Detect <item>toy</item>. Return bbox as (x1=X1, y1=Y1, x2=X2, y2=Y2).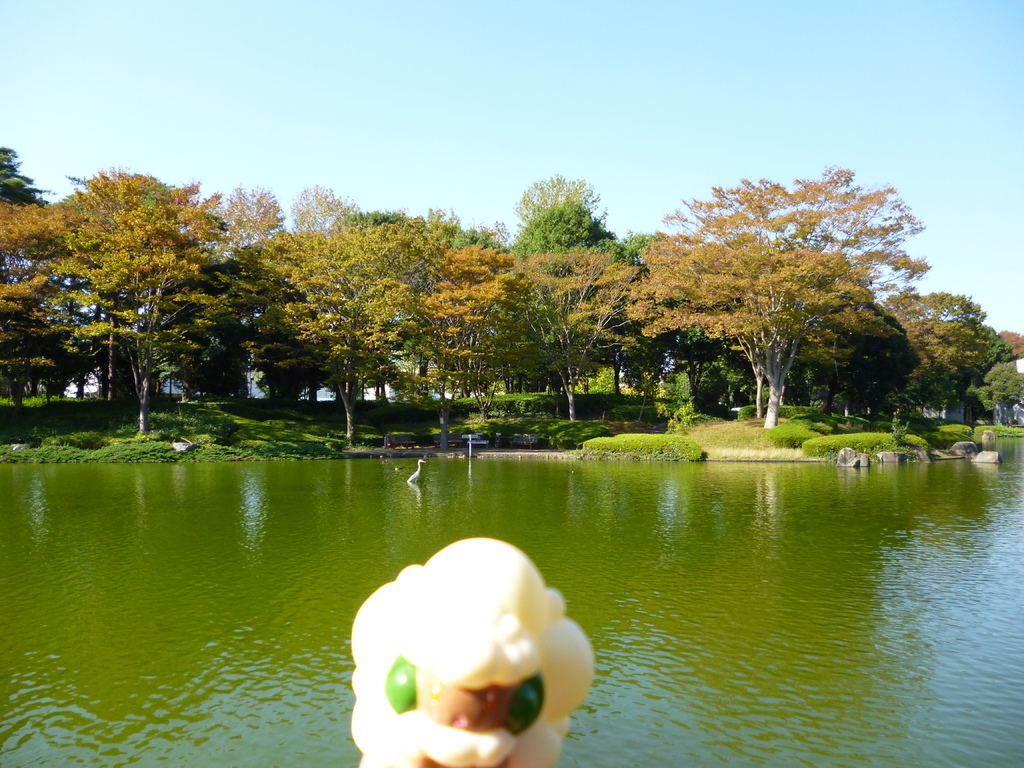
(x1=343, y1=547, x2=595, y2=767).
